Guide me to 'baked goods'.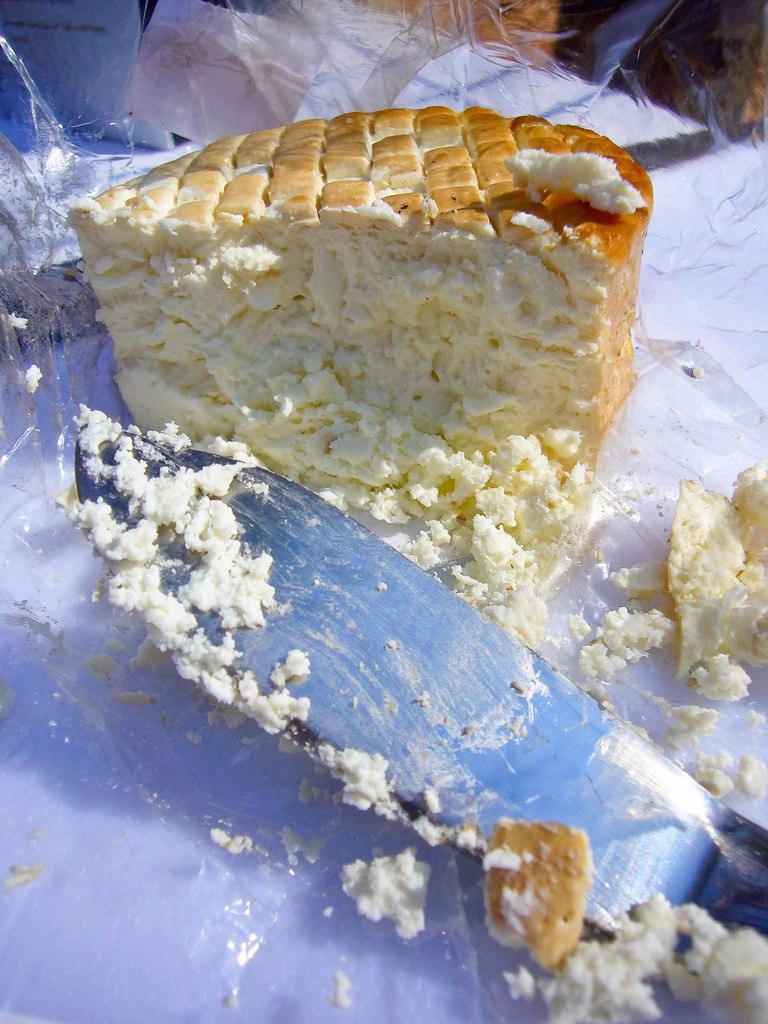
Guidance: [x1=665, y1=452, x2=767, y2=685].
